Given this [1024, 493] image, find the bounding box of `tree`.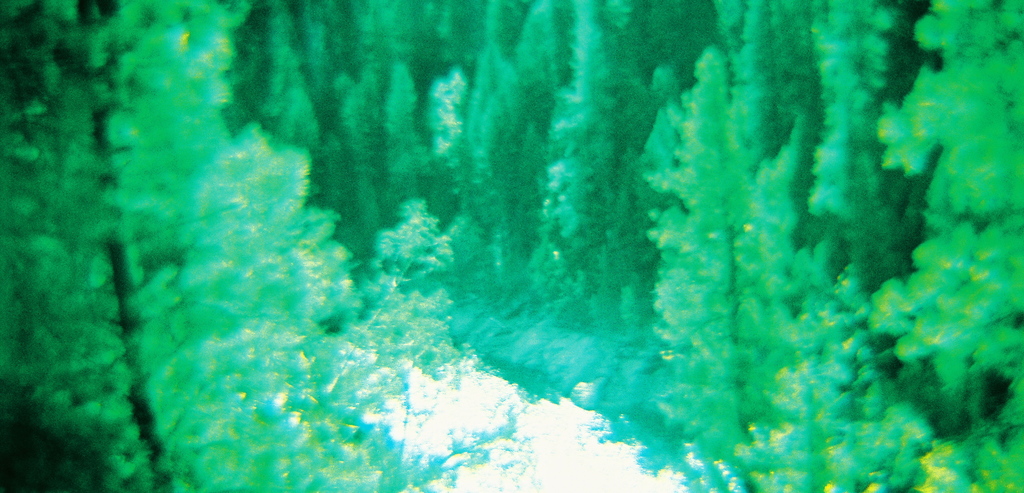
[0, 0, 330, 492].
